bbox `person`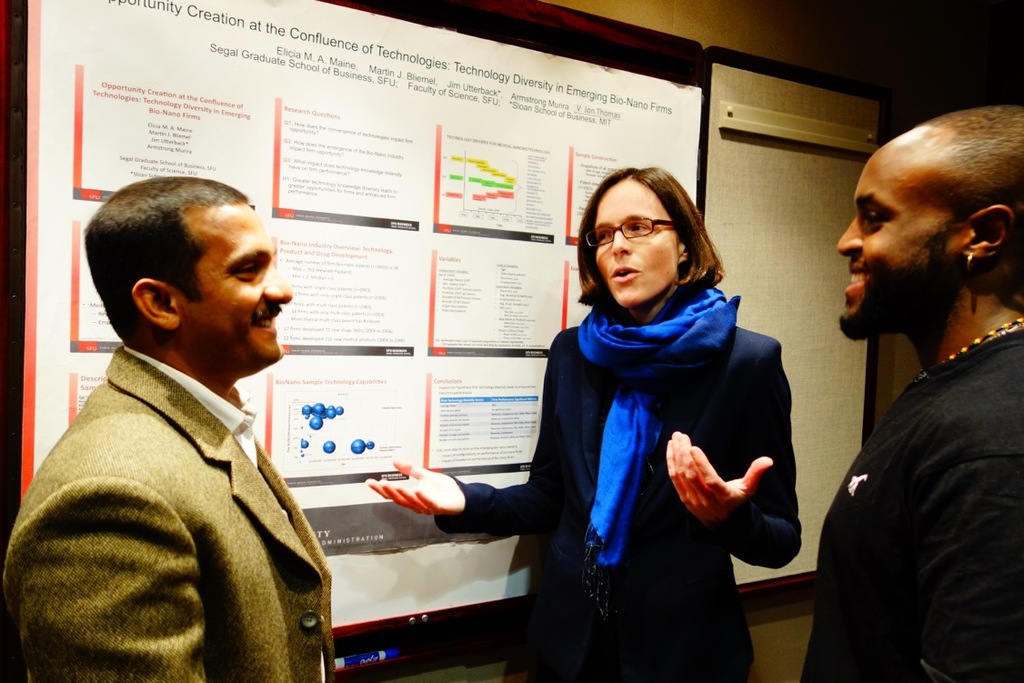
800,102,1021,679
